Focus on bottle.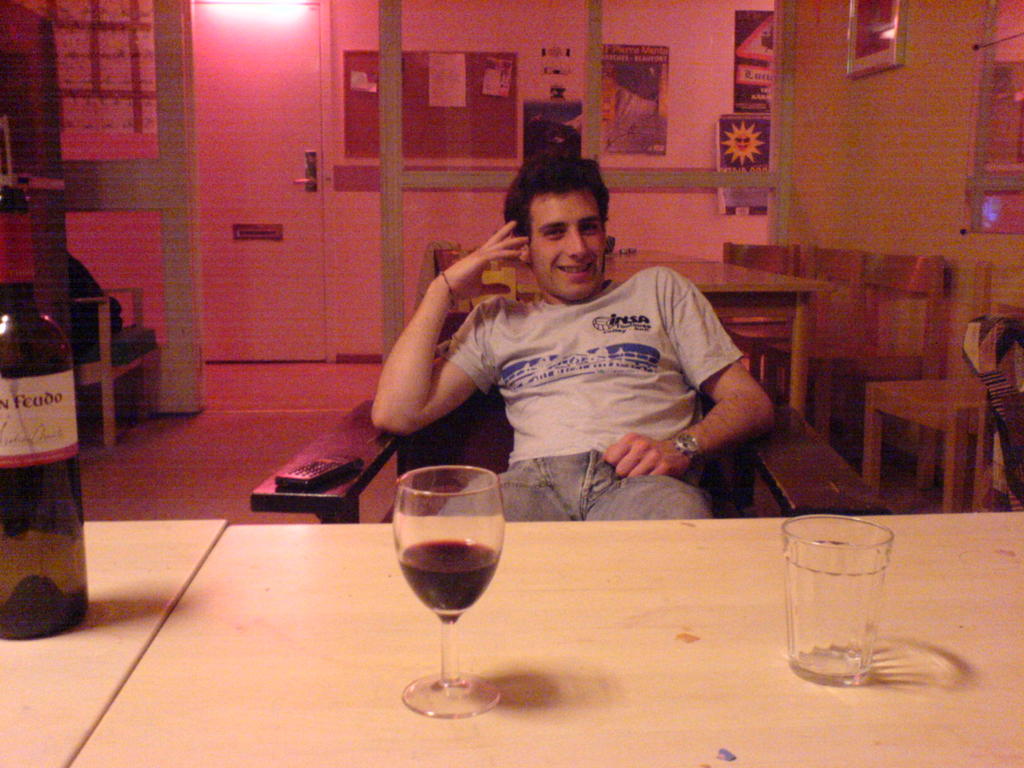
Focused at (0,180,88,641).
